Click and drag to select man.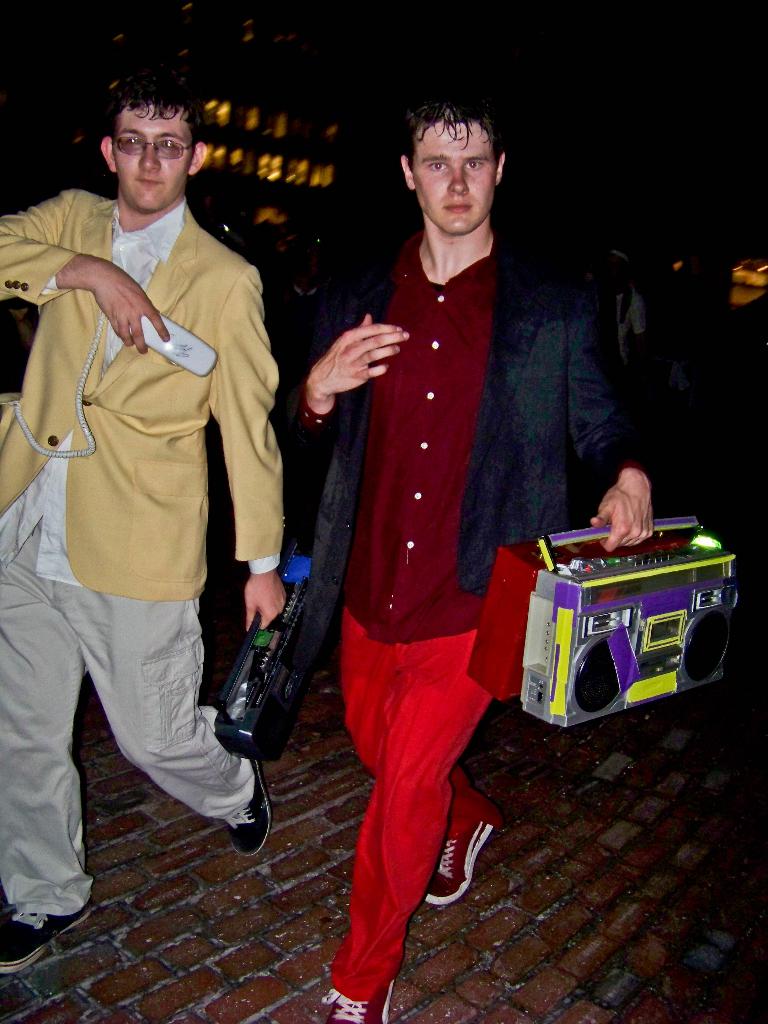
Selection: (x1=15, y1=43, x2=292, y2=946).
